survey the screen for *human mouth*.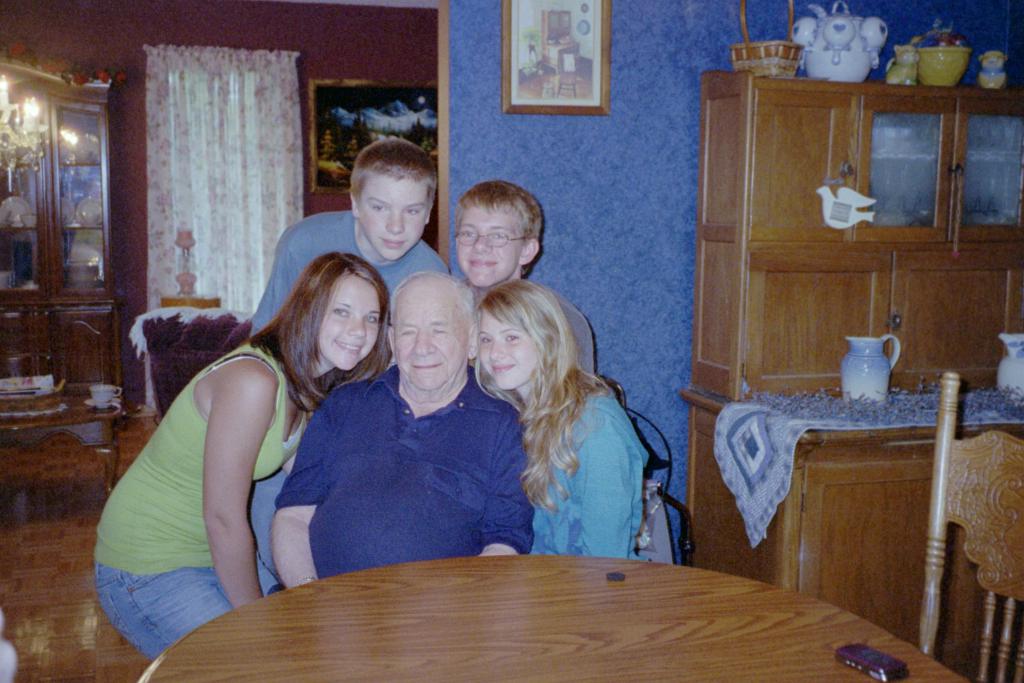
Survey found: [377, 236, 407, 257].
